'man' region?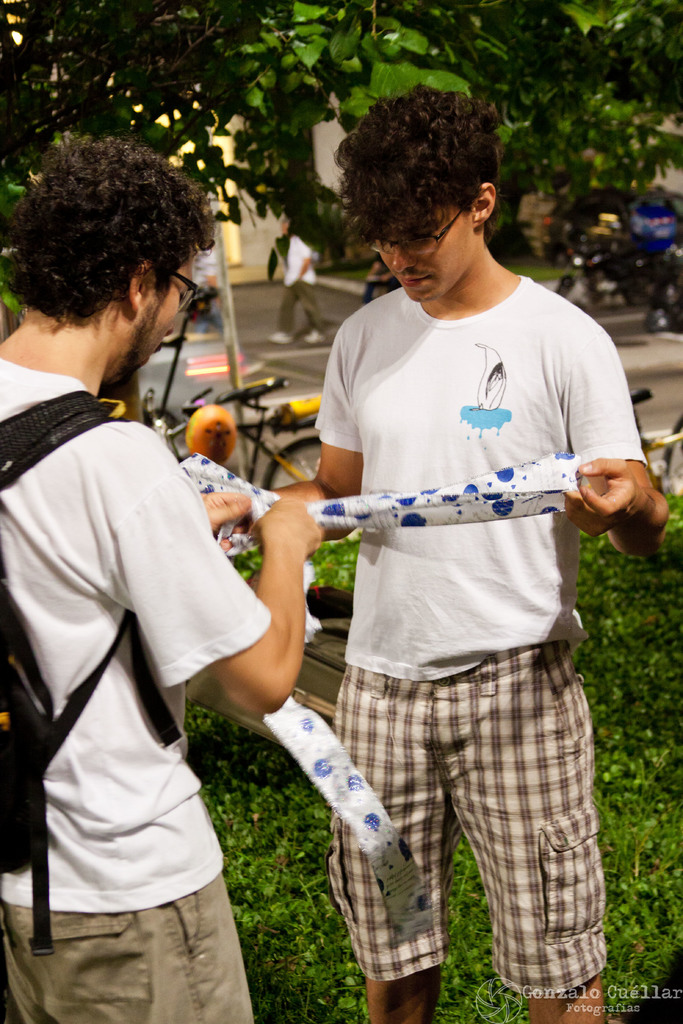
x1=252, y1=84, x2=668, y2=1022
